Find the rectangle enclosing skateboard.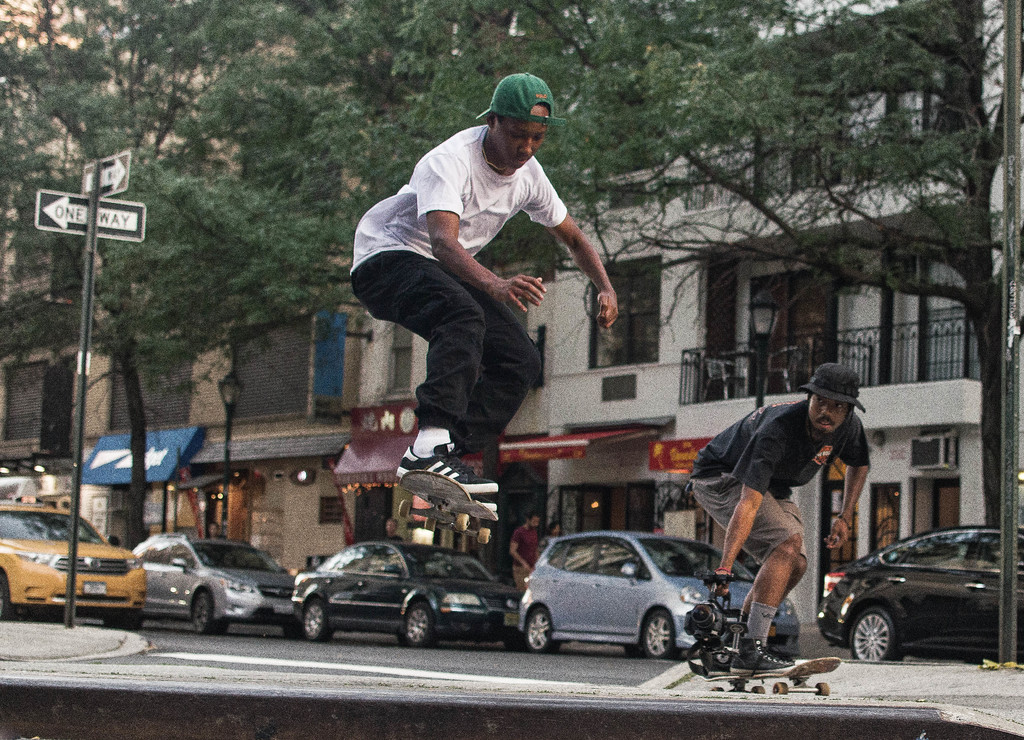
left=396, top=466, right=500, bottom=544.
